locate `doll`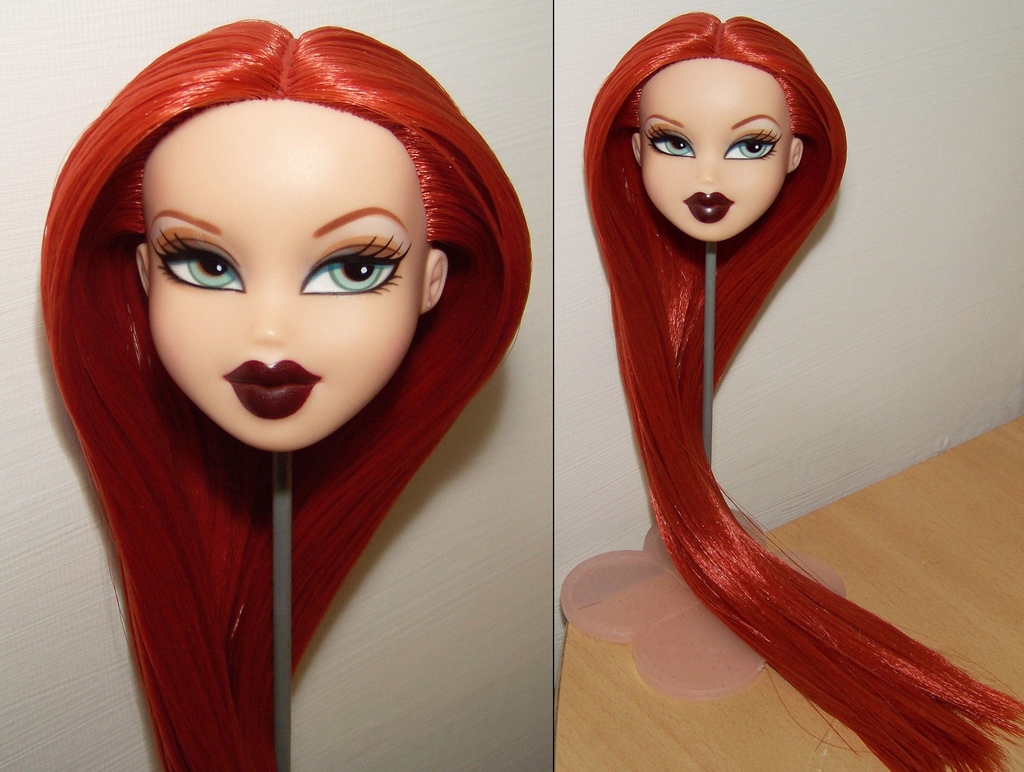
x1=580 y1=11 x2=1023 y2=771
